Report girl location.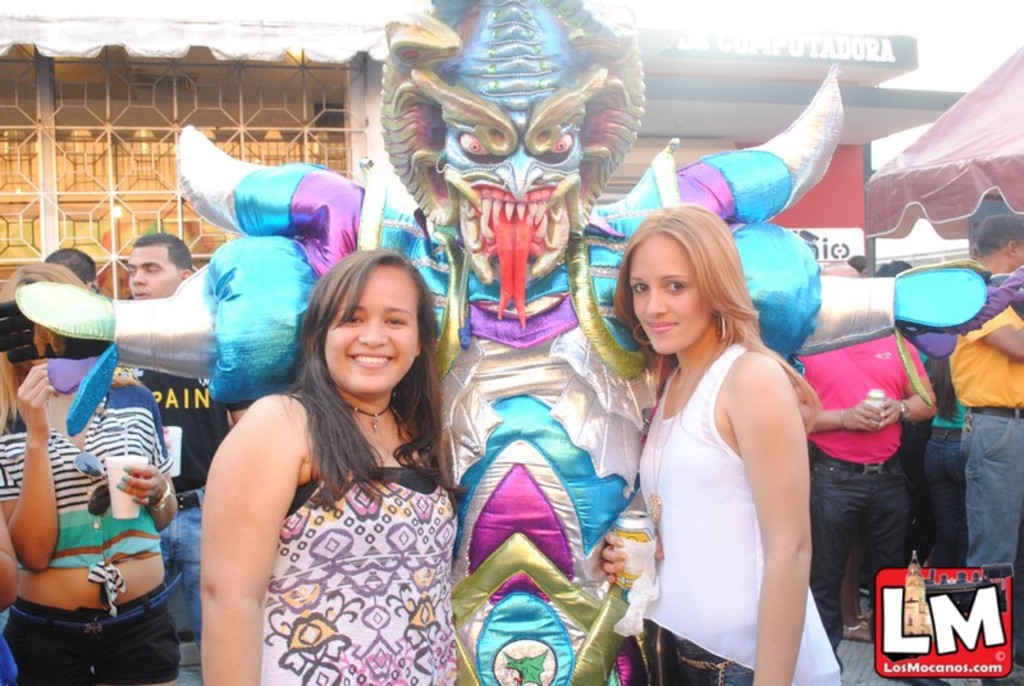
Report: 600 202 845 685.
